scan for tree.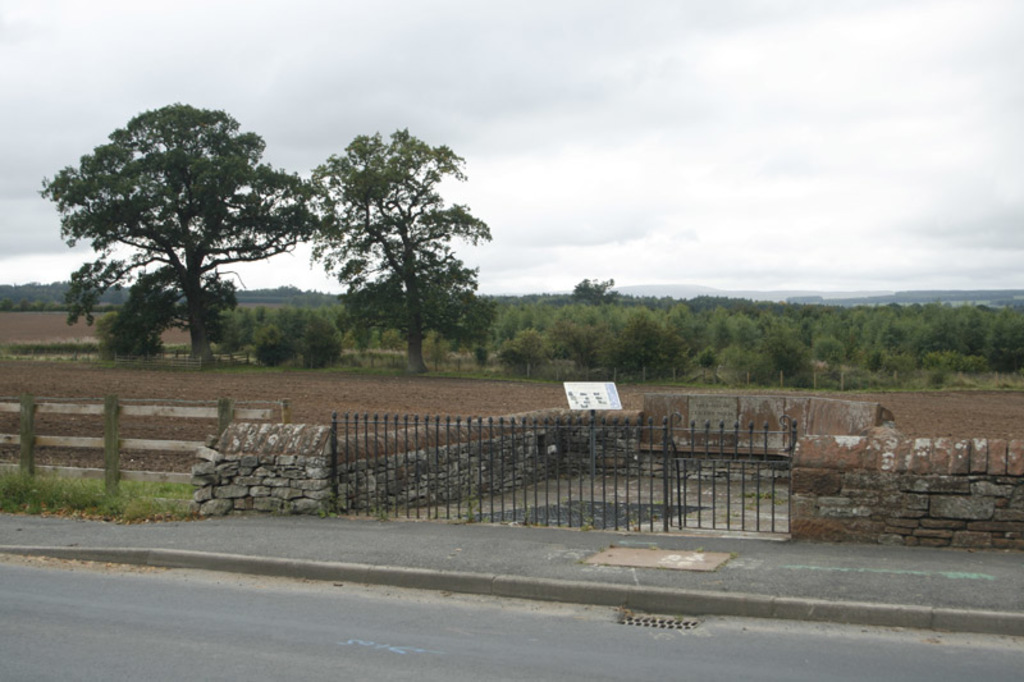
Scan result: (568, 278, 613, 308).
